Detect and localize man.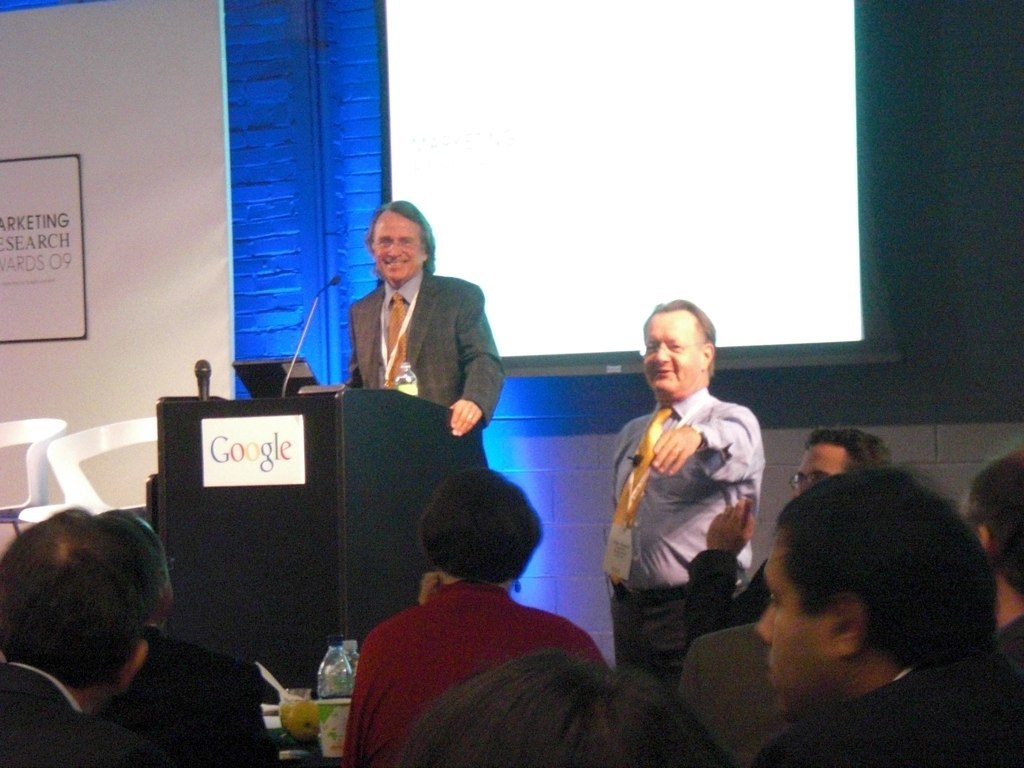
Localized at box=[946, 448, 1023, 666].
